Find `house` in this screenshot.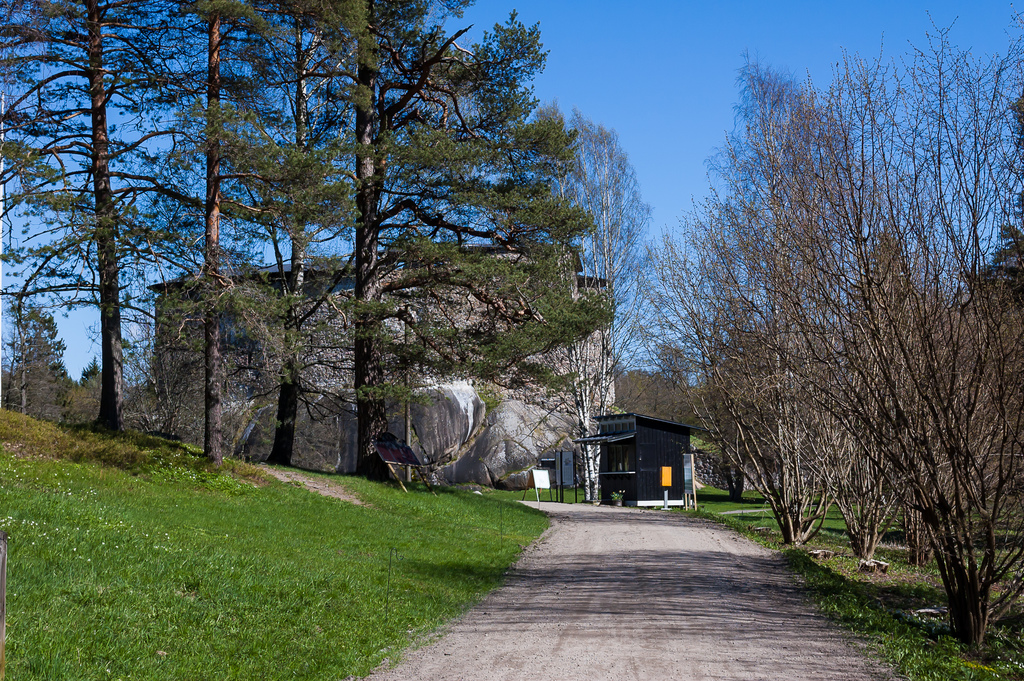
The bounding box for `house` is rect(567, 407, 706, 516).
